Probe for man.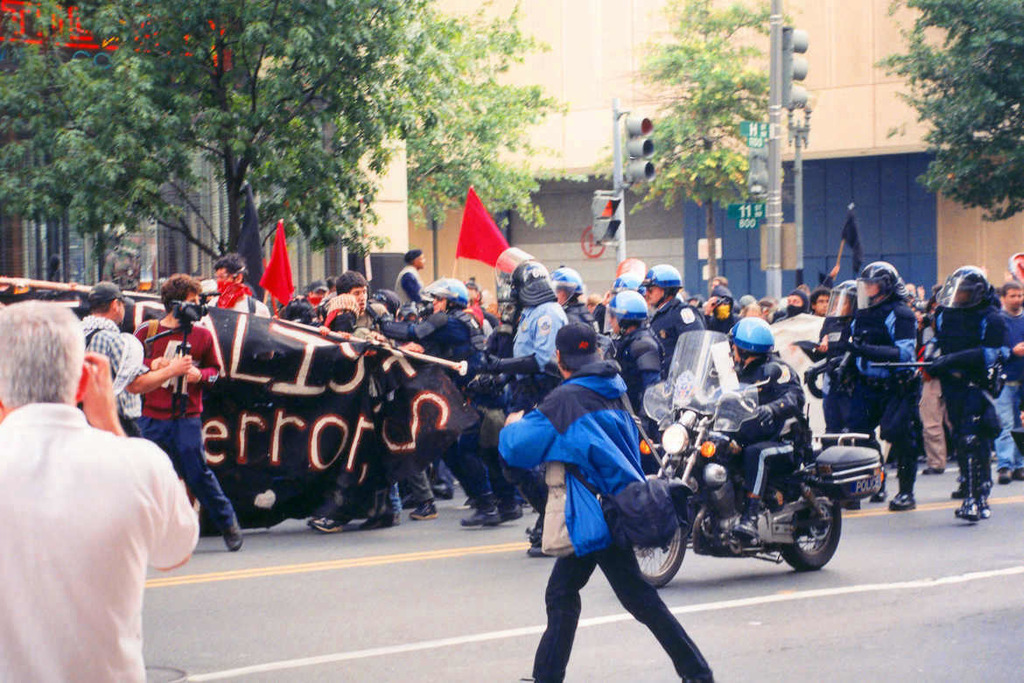
Probe result: <bbox>501, 321, 714, 682</bbox>.
